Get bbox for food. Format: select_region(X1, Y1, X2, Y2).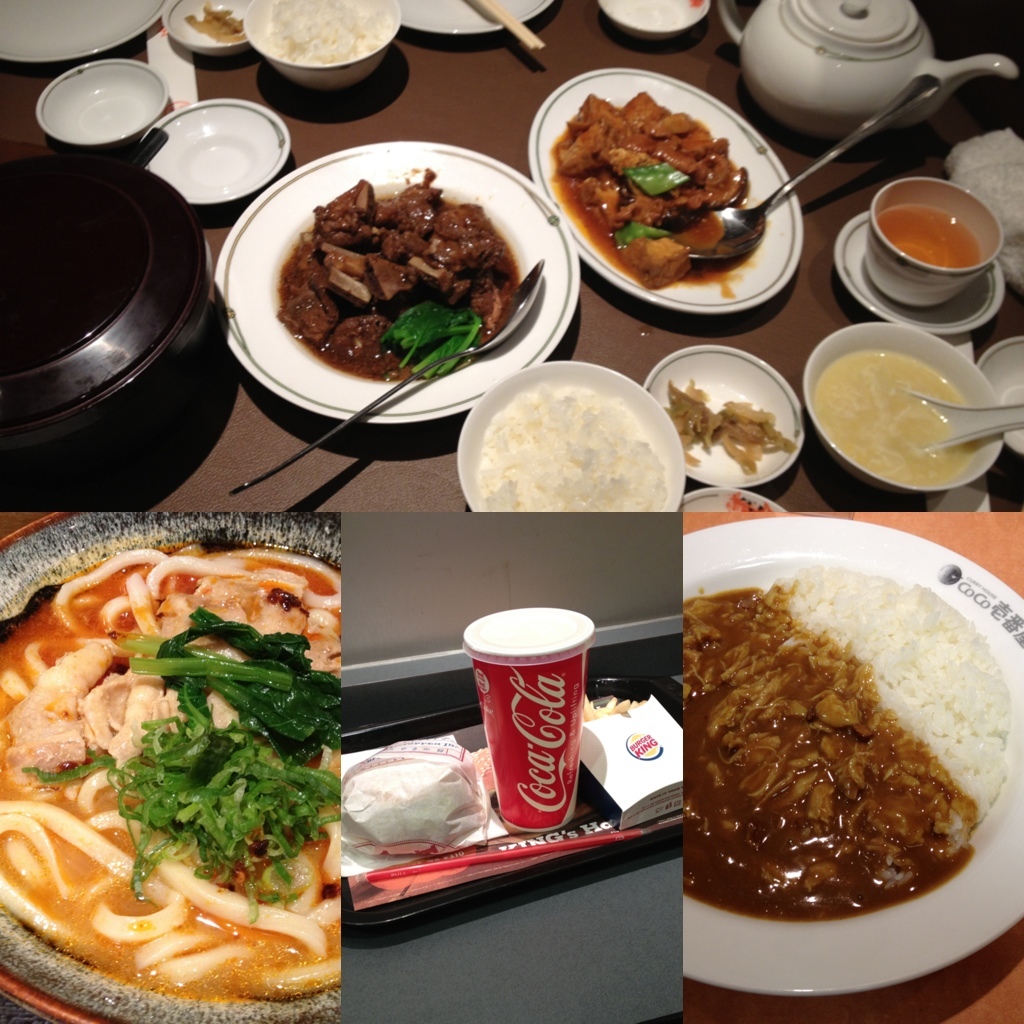
select_region(580, 696, 644, 724).
